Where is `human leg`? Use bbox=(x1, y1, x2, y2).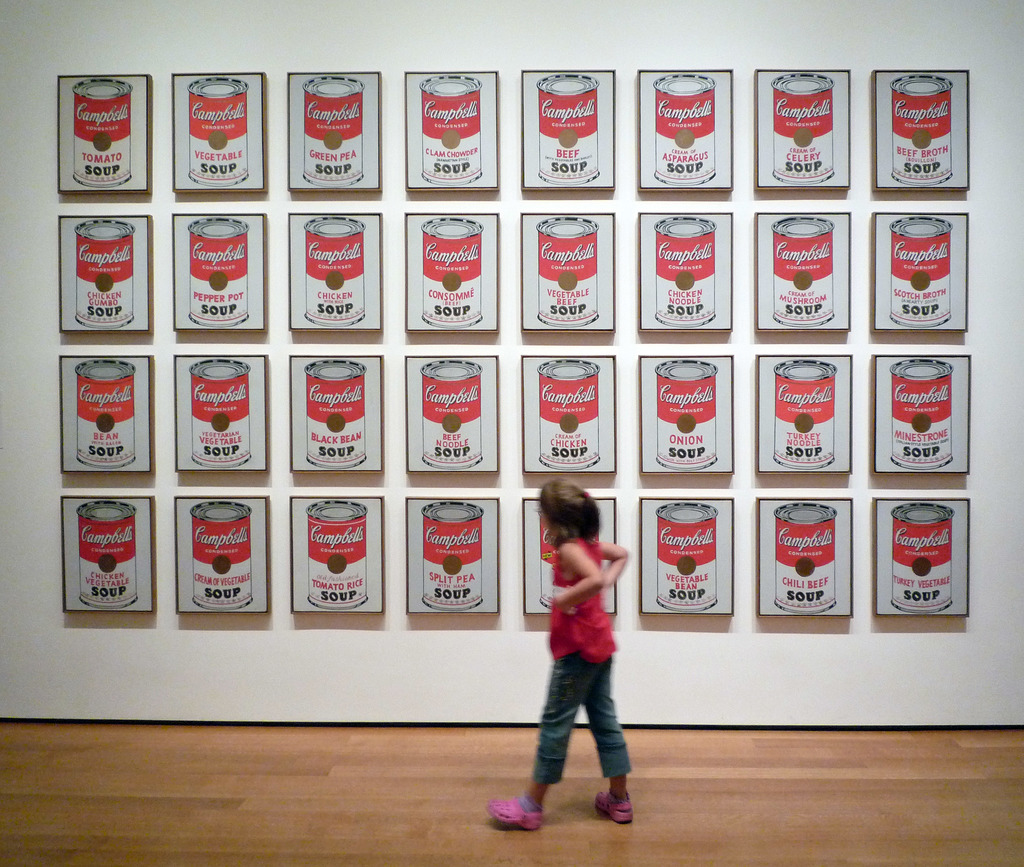
bbox=(585, 678, 639, 824).
